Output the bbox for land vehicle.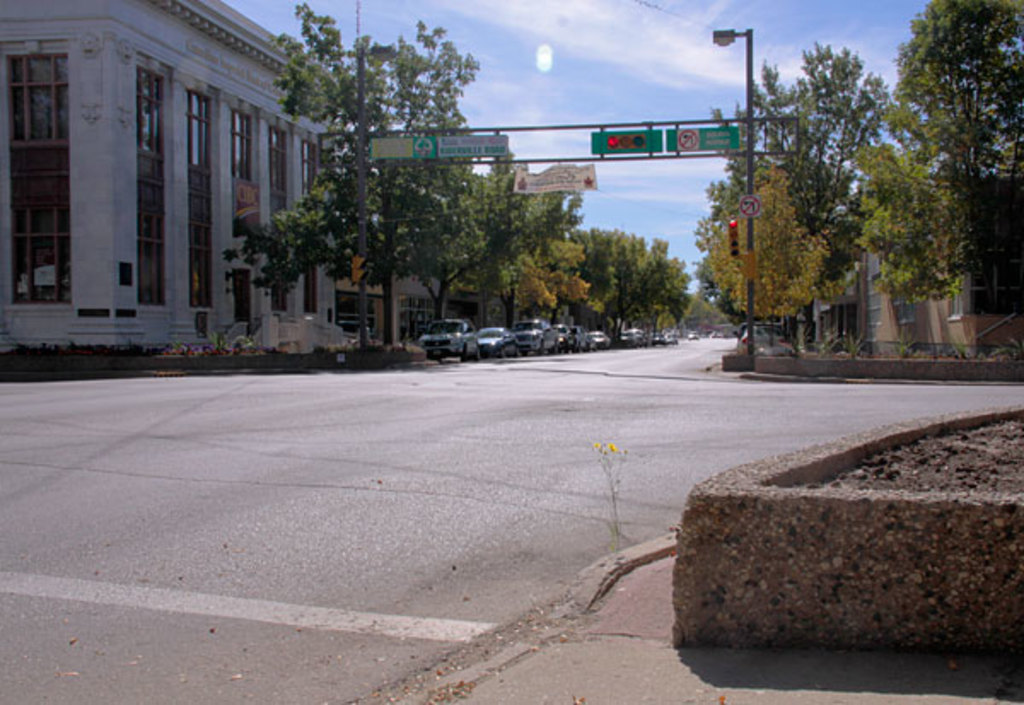
(476, 324, 515, 360).
